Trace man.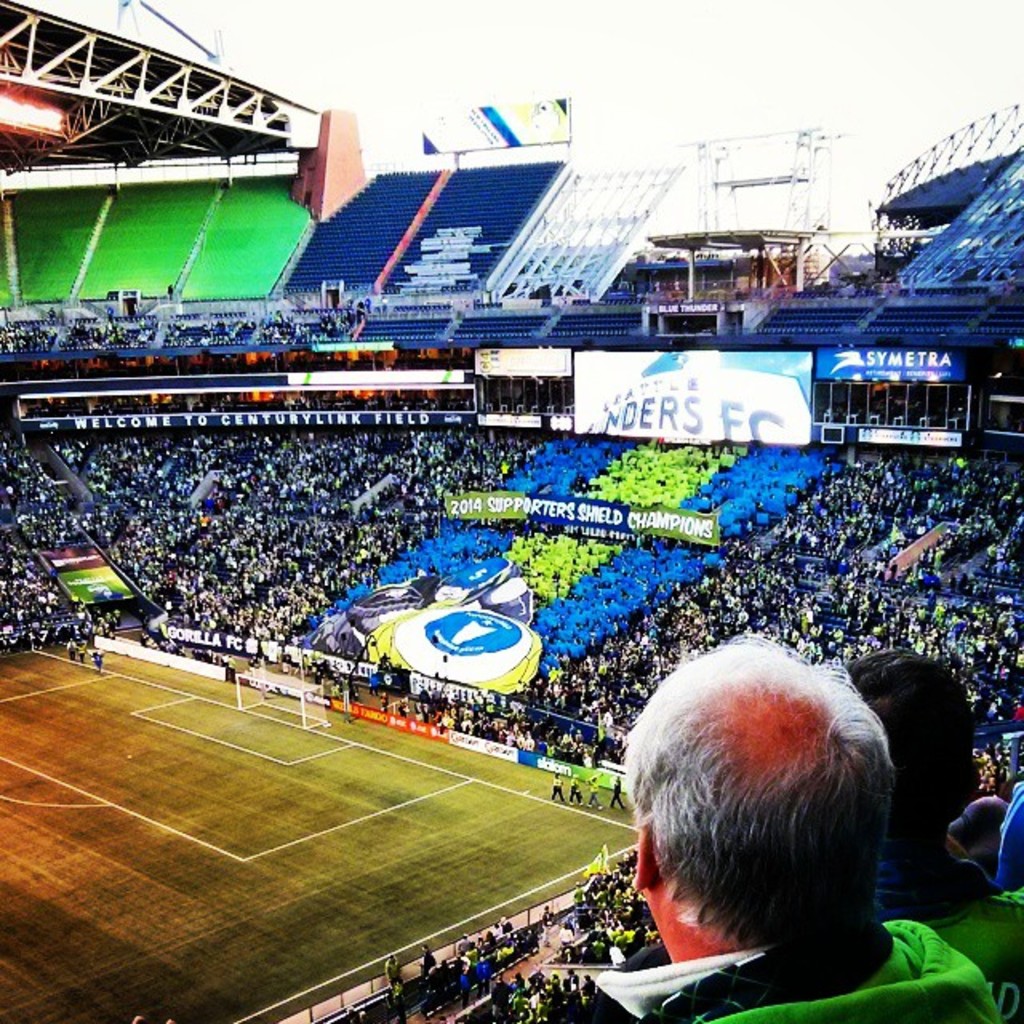
Traced to 562/635/1008/1022.
